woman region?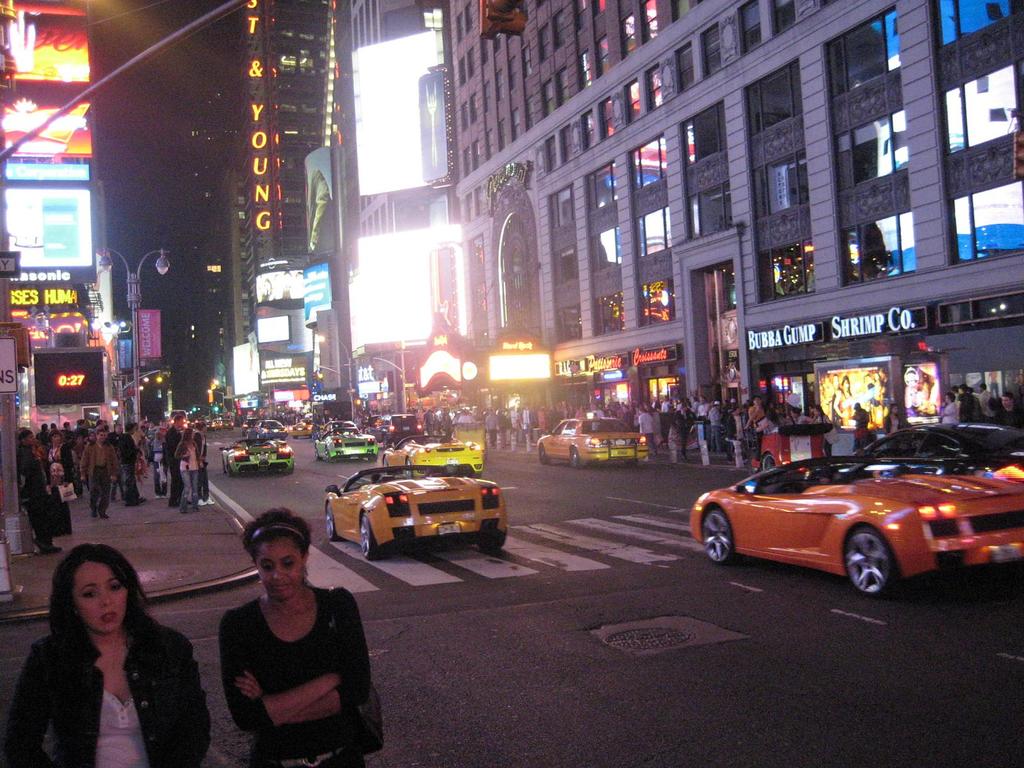
179 426 198 511
